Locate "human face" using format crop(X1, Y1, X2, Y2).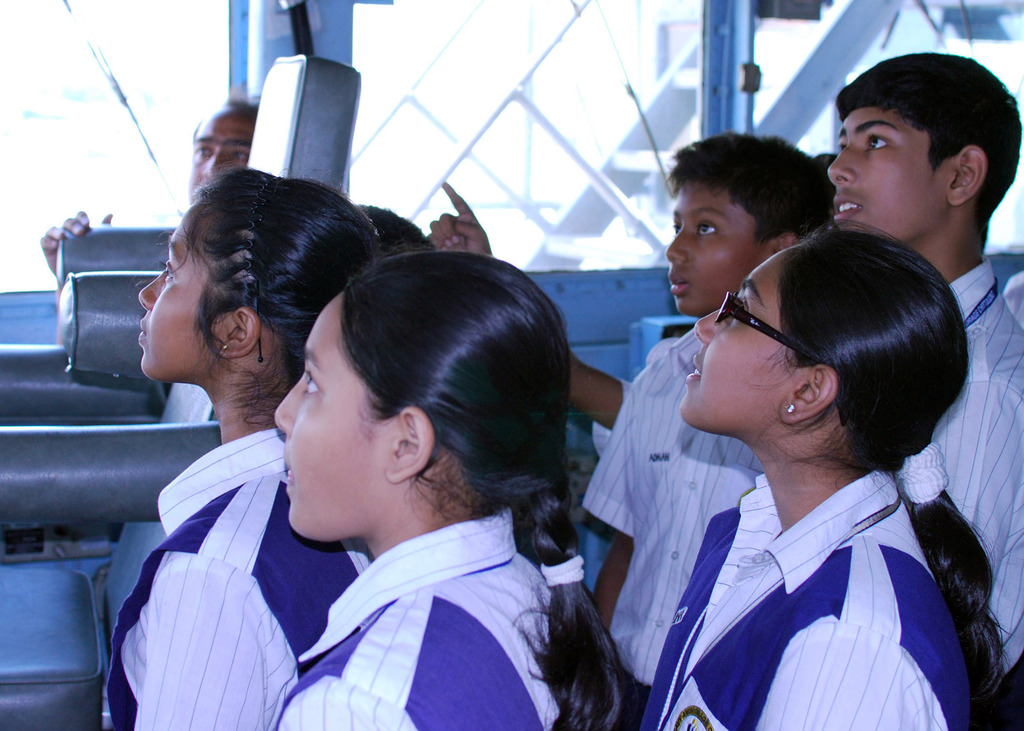
crop(273, 287, 394, 539).
